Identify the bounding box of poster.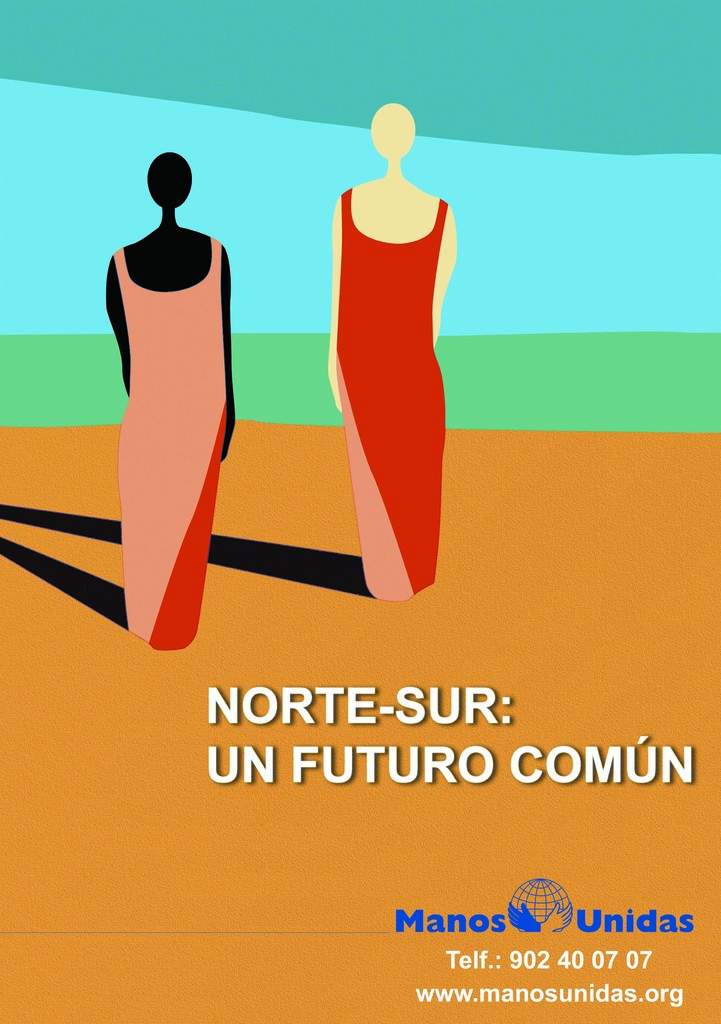
(left=0, top=0, right=720, bottom=1023).
